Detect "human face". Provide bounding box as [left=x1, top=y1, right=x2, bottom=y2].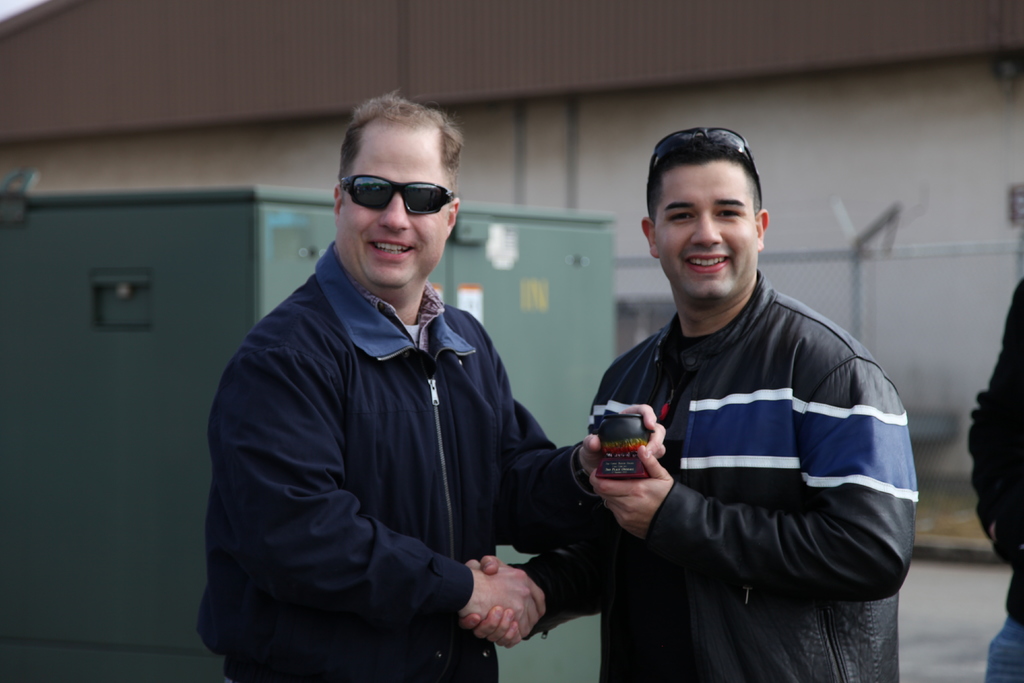
[left=335, top=121, right=447, bottom=286].
